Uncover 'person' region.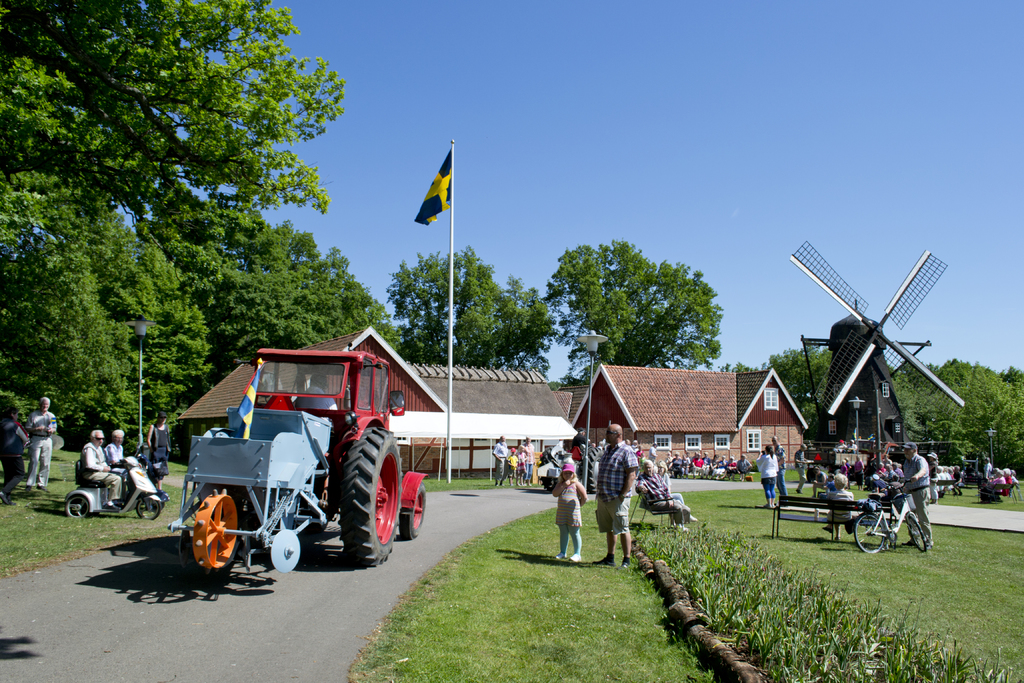
Uncovered: (left=24, top=397, right=60, bottom=496).
